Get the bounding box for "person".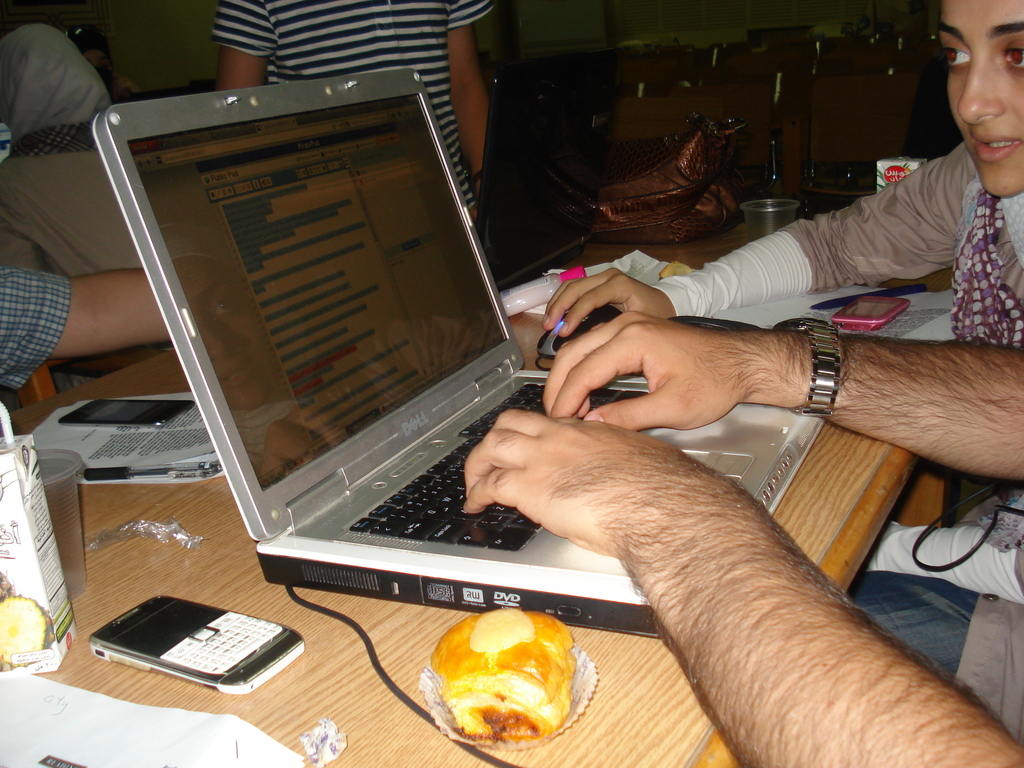
0, 261, 175, 385.
